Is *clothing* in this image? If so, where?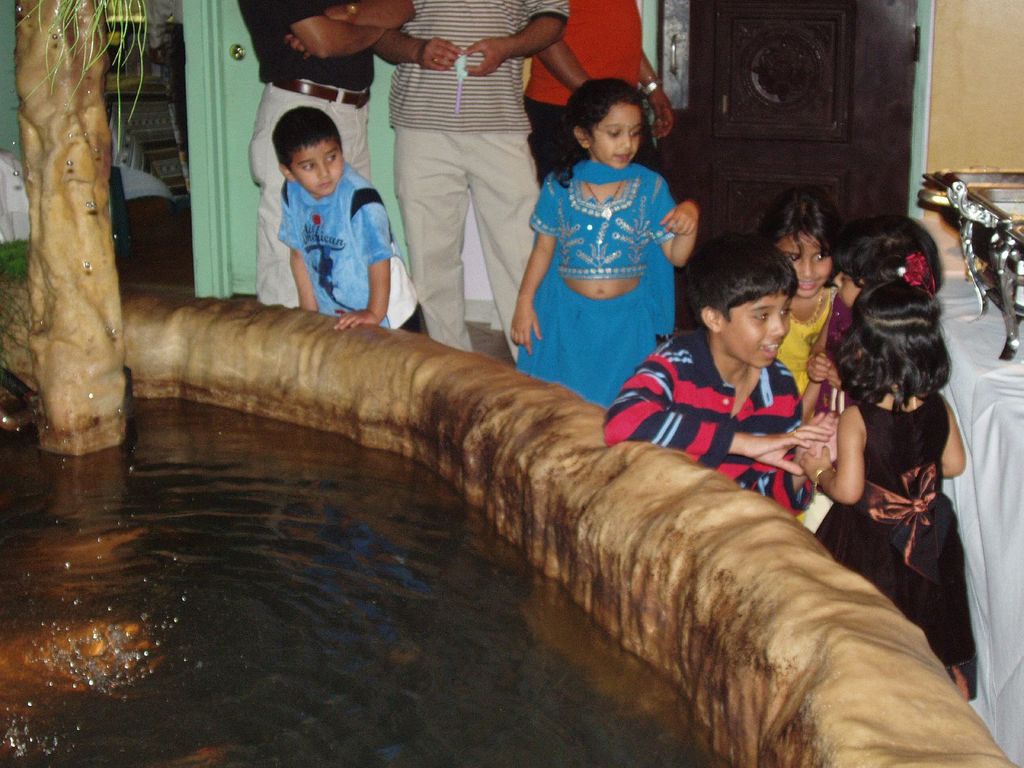
Yes, at select_region(232, 0, 375, 306).
